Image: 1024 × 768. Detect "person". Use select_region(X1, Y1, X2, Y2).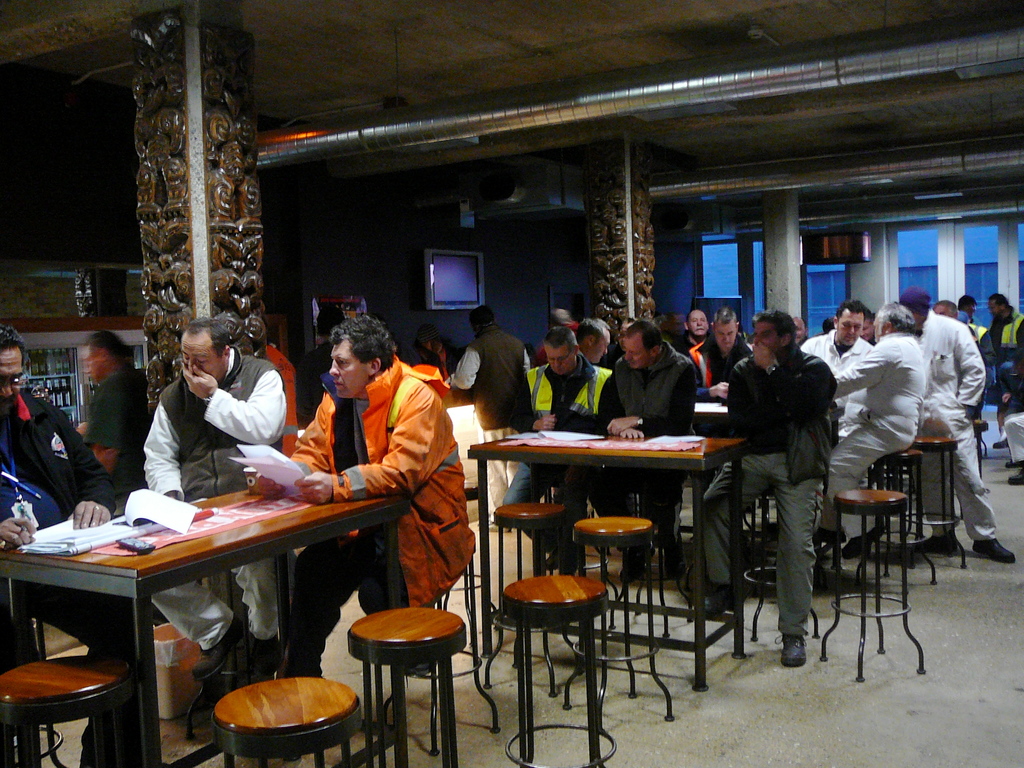
select_region(77, 340, 149, 490).
